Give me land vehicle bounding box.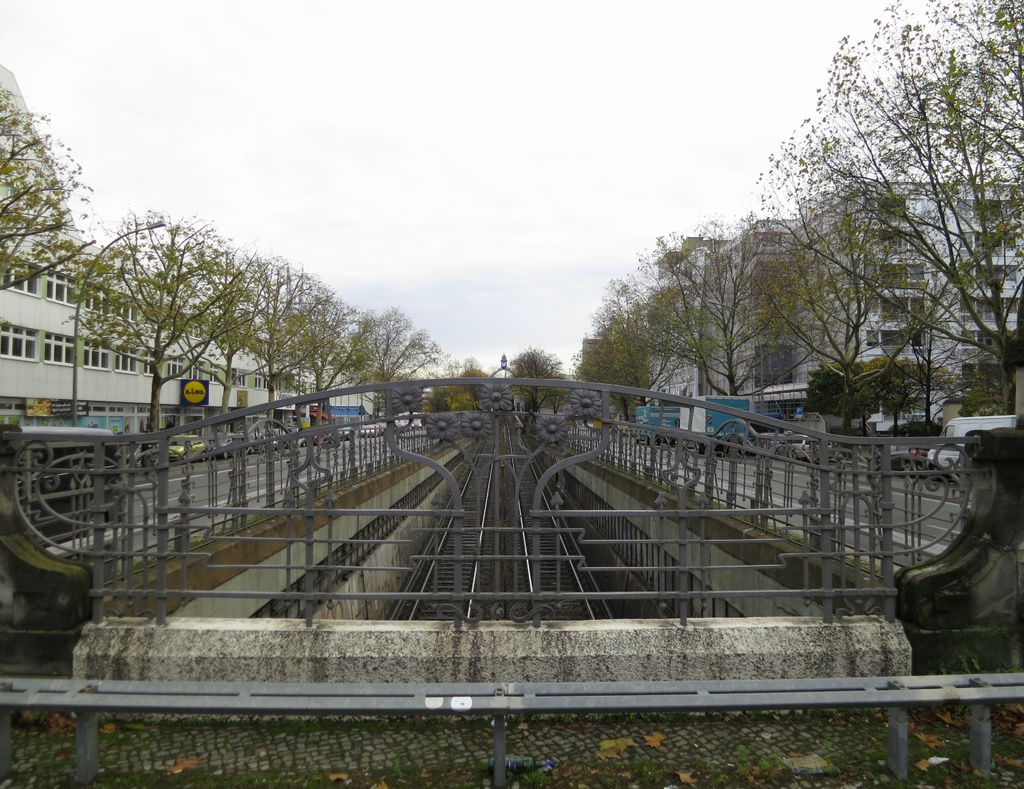
{"x1": 774, "y1": 431, "x2": 835, "y2": 461}.
